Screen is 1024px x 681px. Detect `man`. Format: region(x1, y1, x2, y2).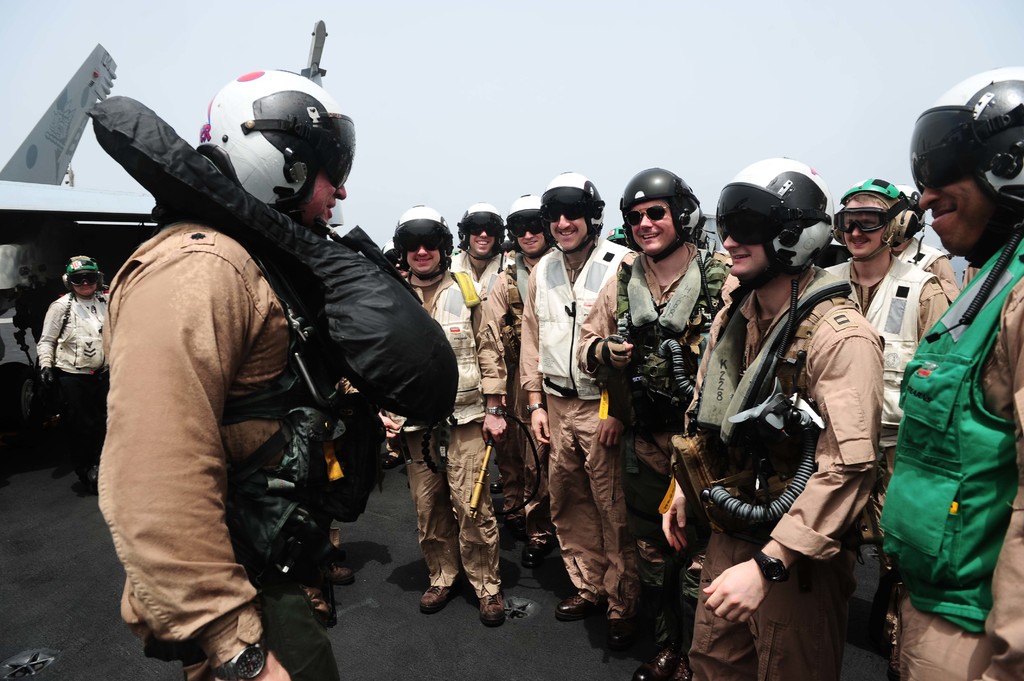
region(76, 103, 388, 675).
